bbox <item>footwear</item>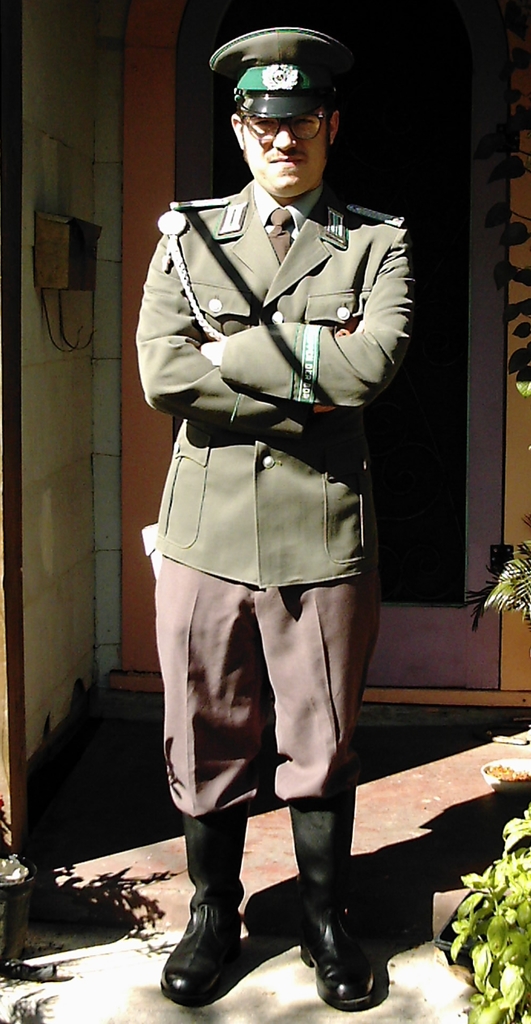
(161, 879, 272, 1016)
